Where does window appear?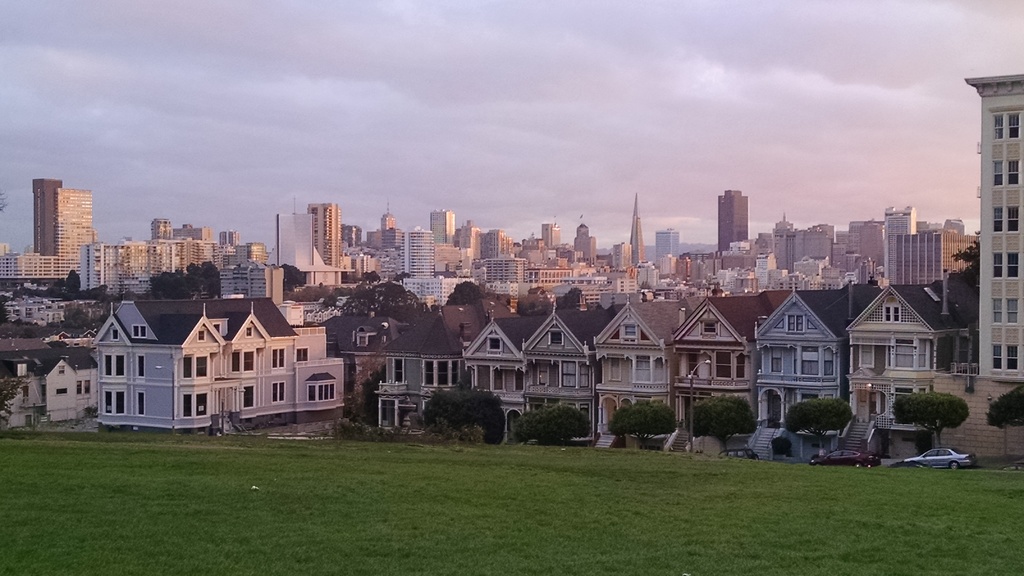
Appears at locate(130, 321, 145, 337).
